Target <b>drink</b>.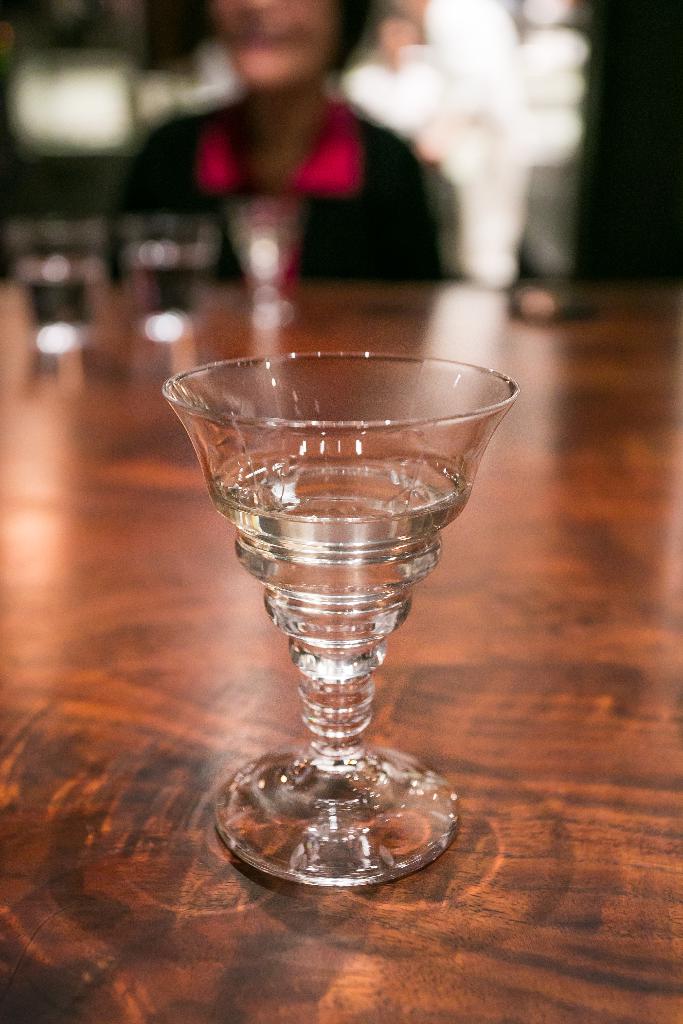
Target region: 168, 390, 514, 923.
